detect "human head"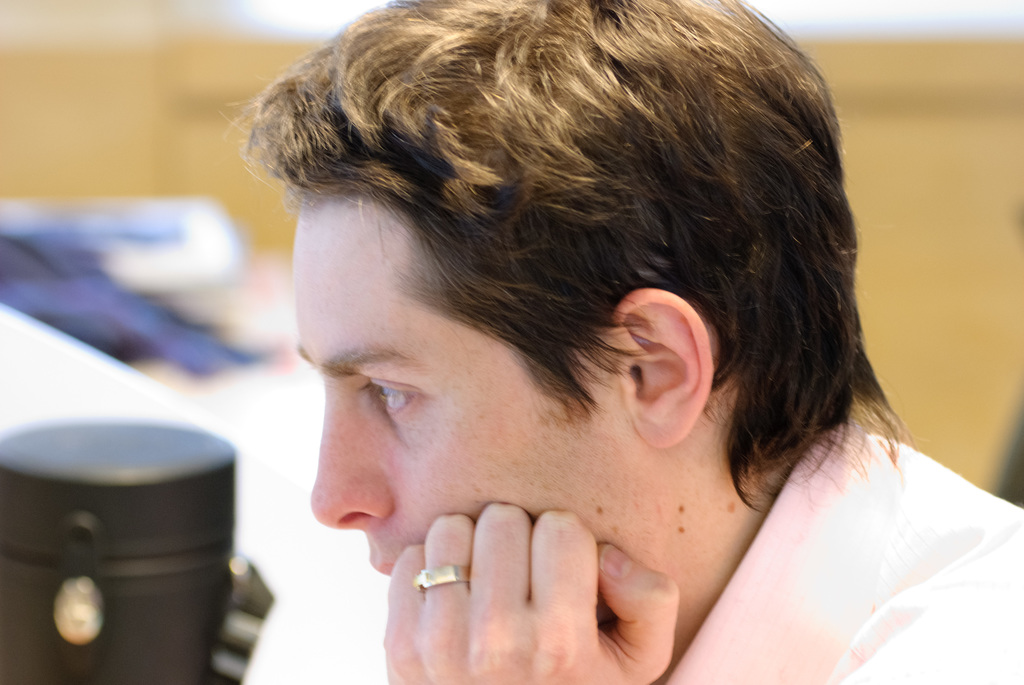
(left=246, top=0, right=860, bottom=629)
